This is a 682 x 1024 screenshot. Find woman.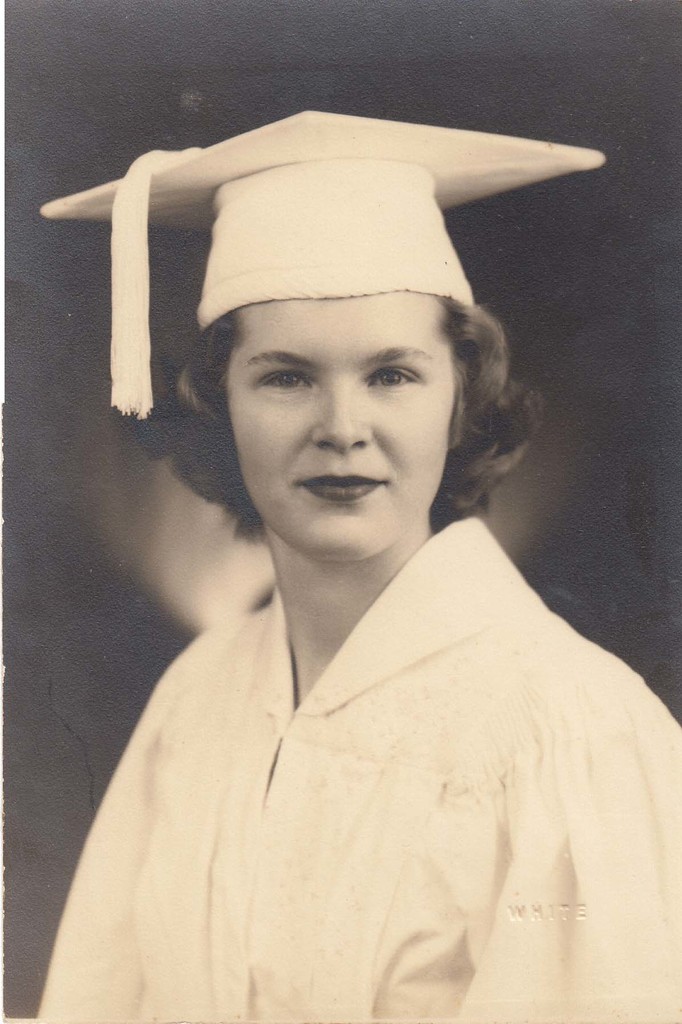
Bounding box: 5 155 681 1007.
